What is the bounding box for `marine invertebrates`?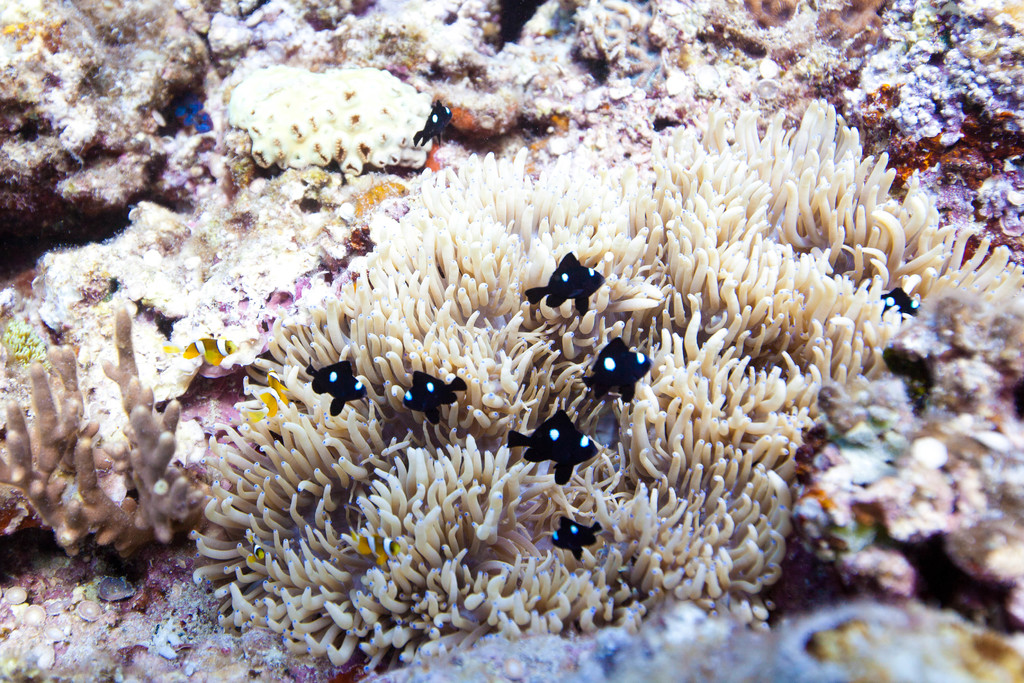
BBox(548, 516, 603, 564).
